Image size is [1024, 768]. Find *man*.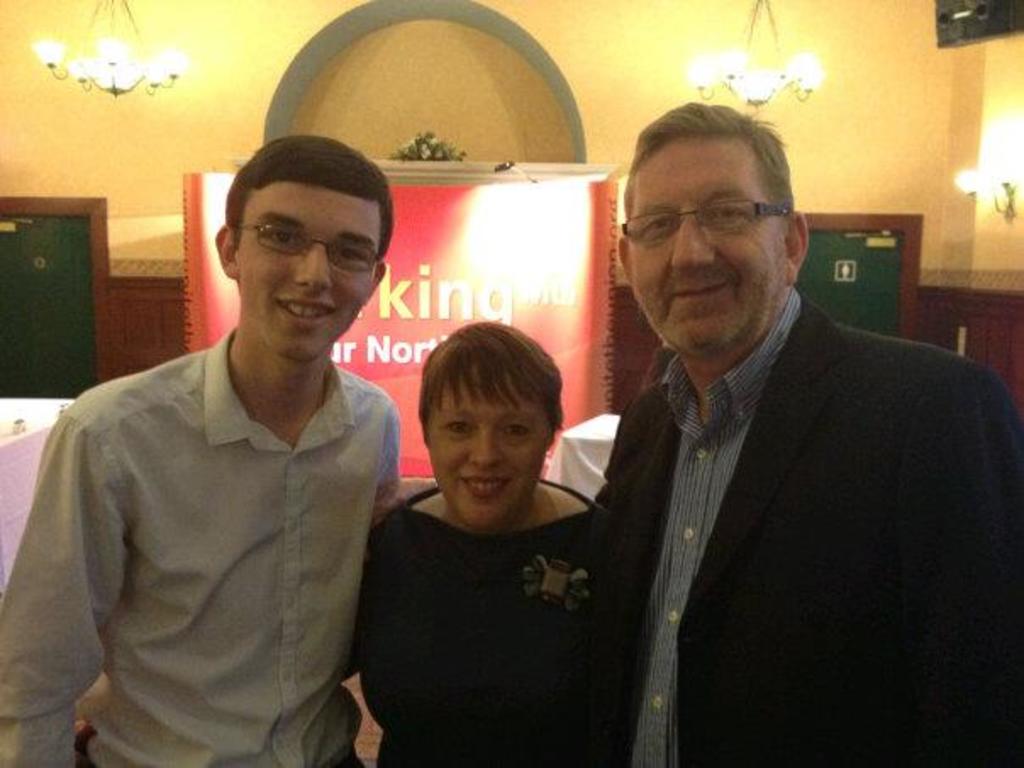
0:131:437:766.
